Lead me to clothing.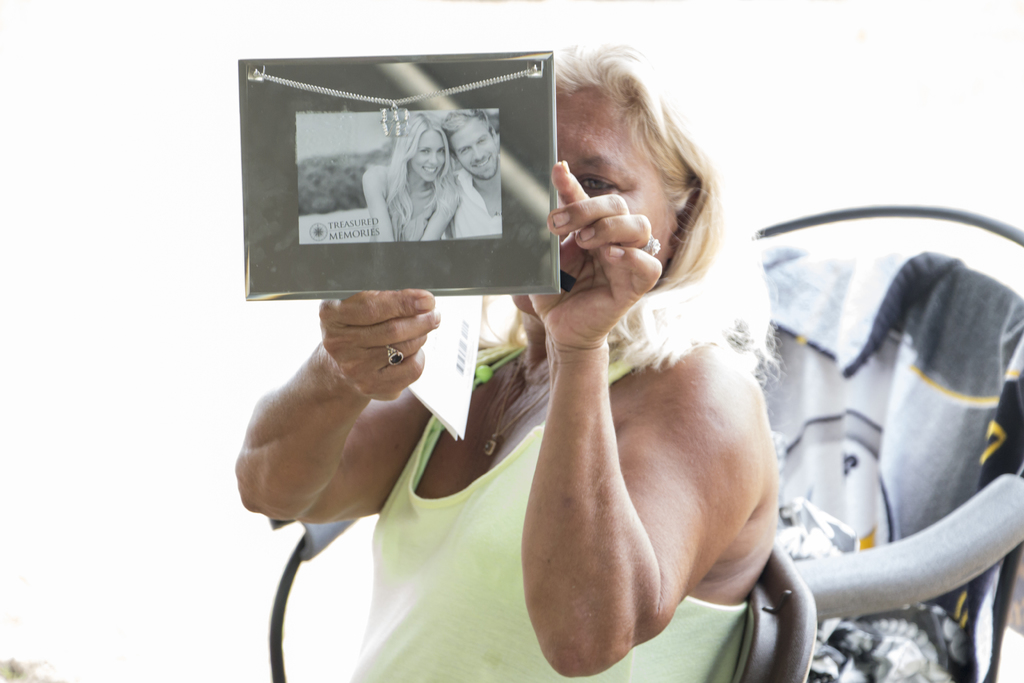
Lead to bbox(446, 168, 504, 240).
